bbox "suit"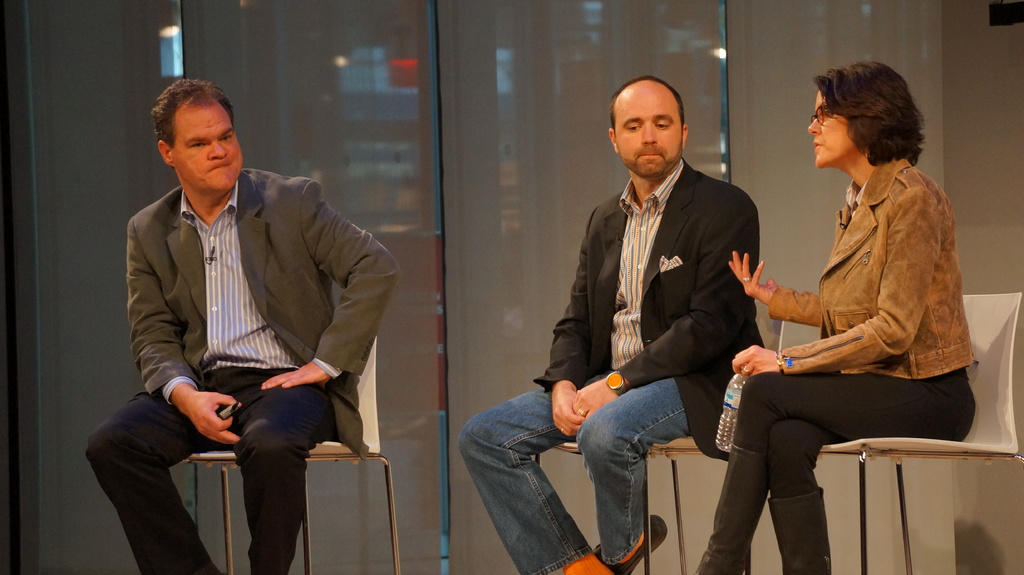
(left=460, top=155, right=758, bottom=564)
